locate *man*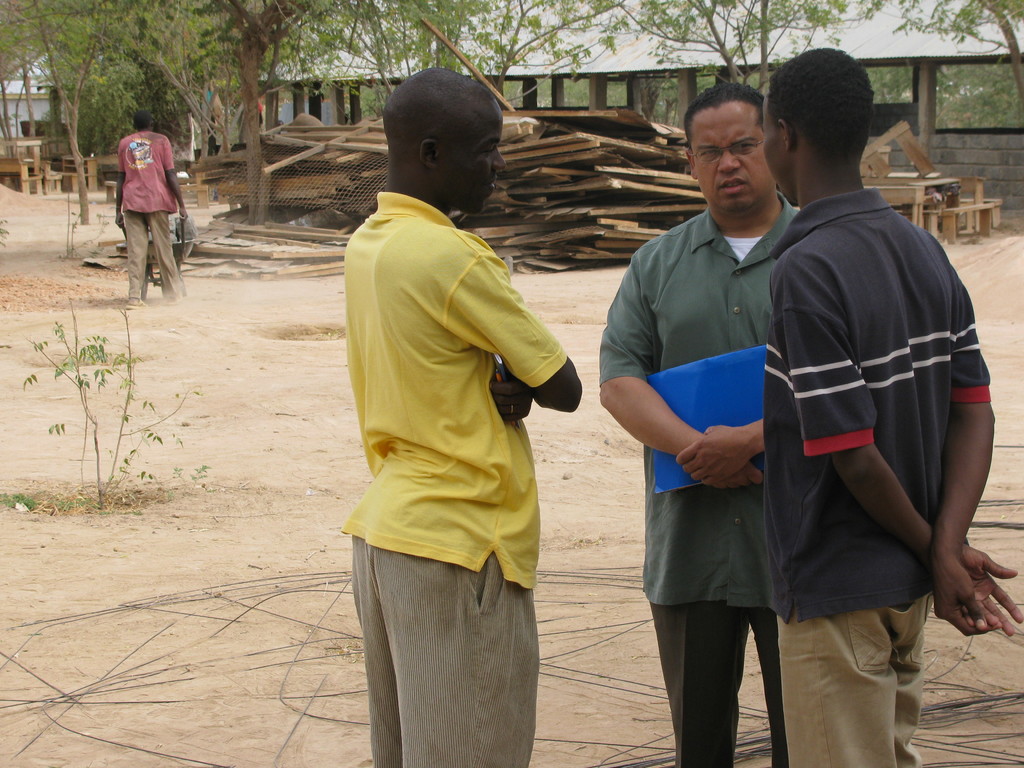
region(599, 83, 801, 767)
